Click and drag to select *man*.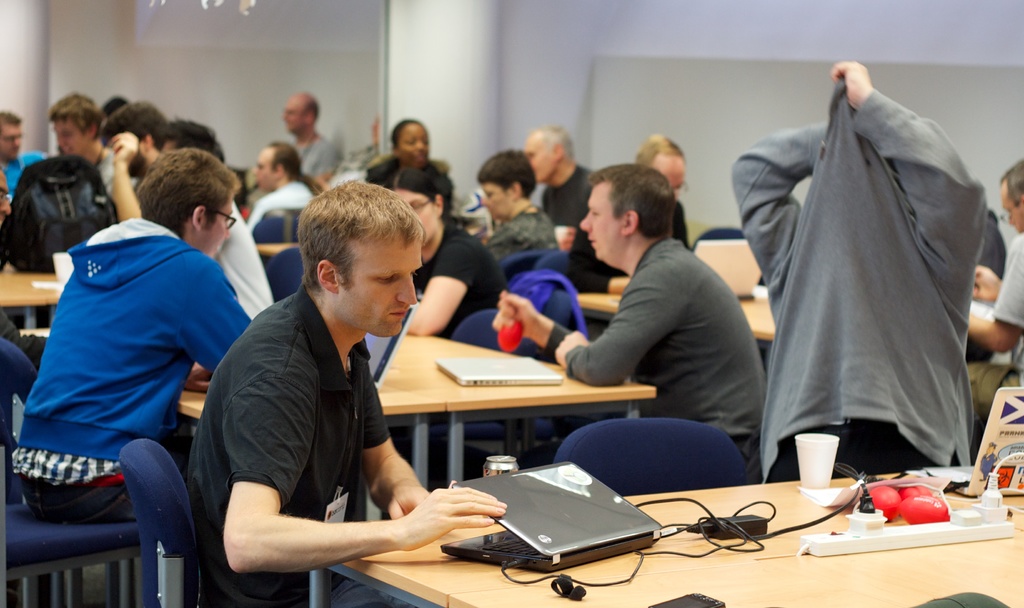
Selection: 254/144/332/230.
